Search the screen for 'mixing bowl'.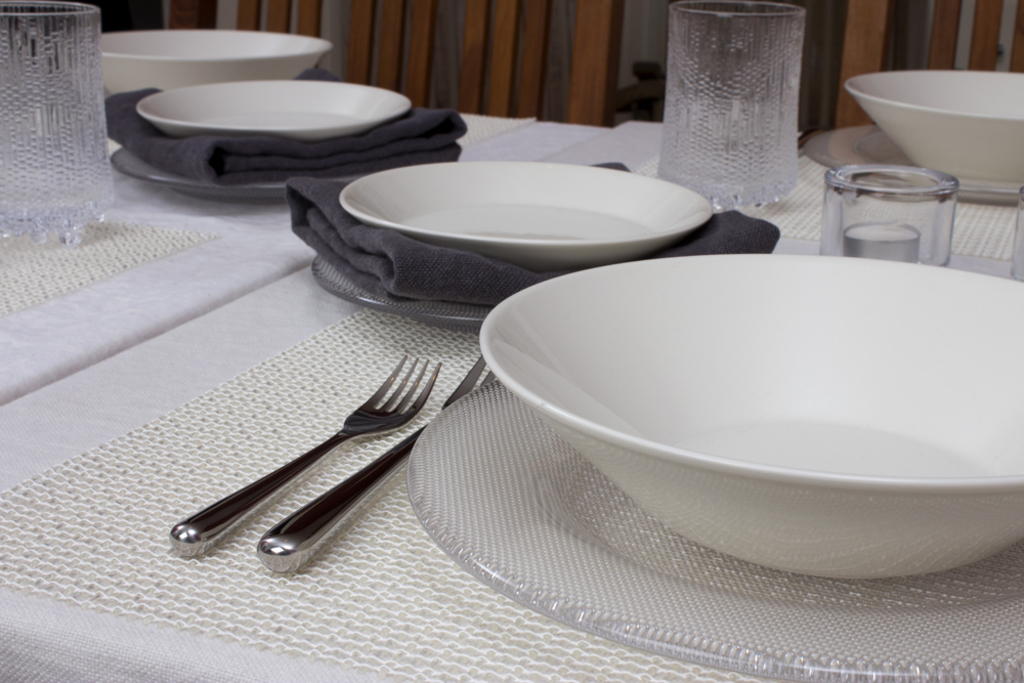
Found at BBox(846, 70, 1023, 187).
